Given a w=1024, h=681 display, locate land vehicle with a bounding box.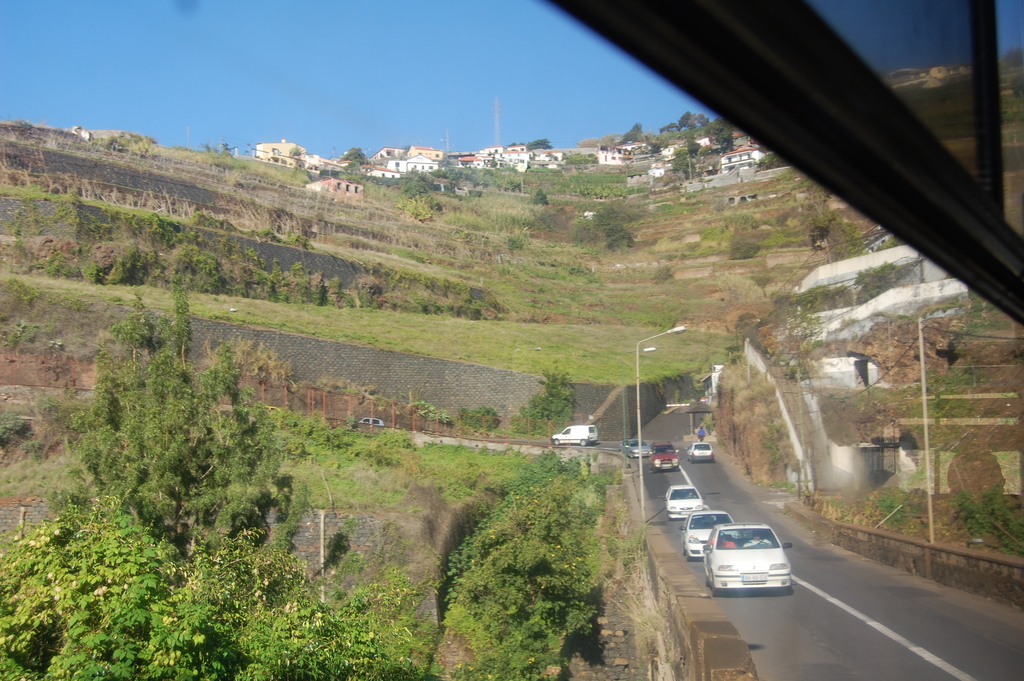
Located: 261/402/282/412.
